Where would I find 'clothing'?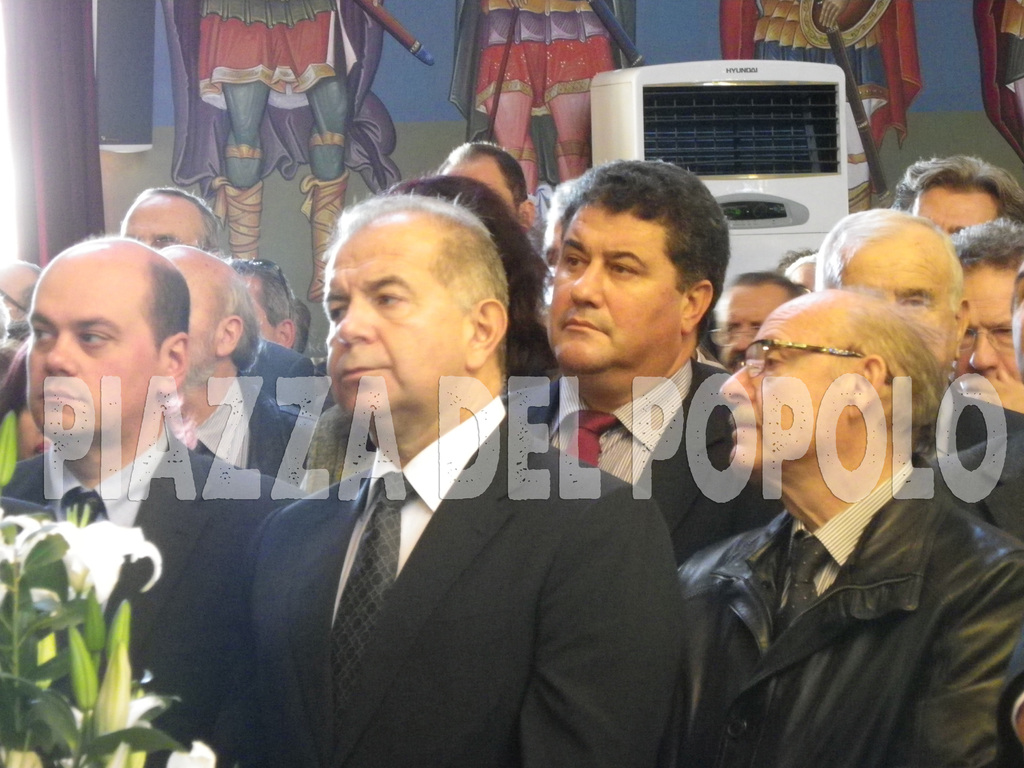
At <box>671,454,1023,767</box>.
